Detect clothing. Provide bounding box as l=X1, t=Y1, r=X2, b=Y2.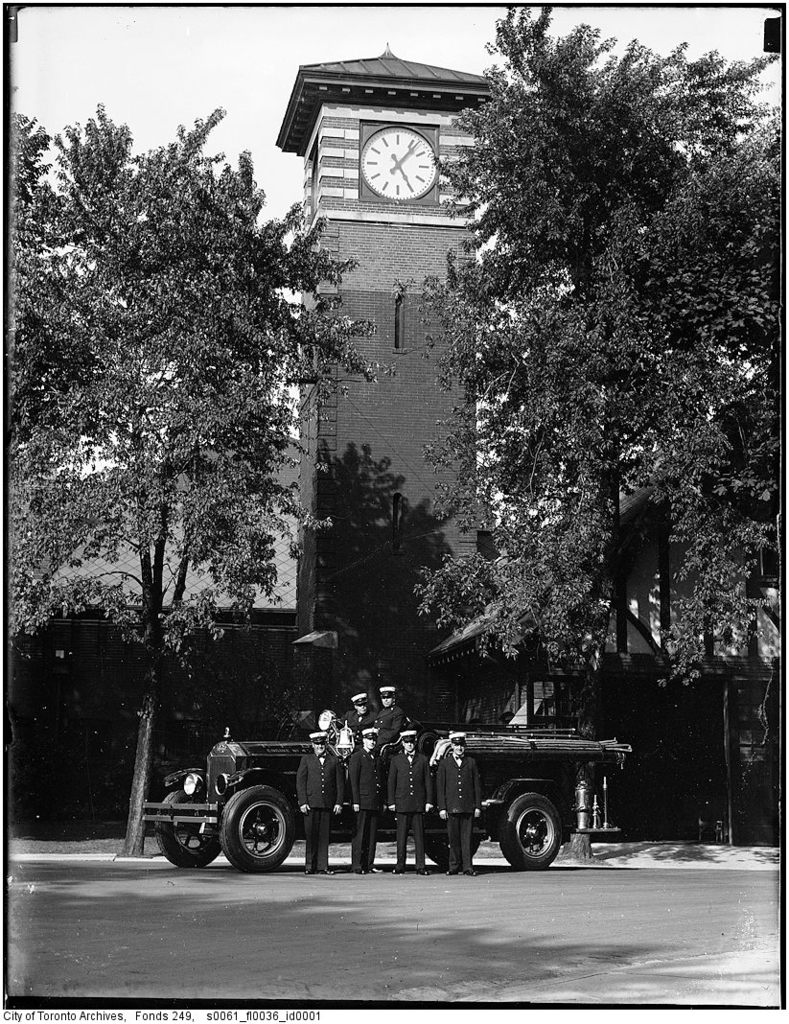
l=386, t=753, r=430, b=876.
